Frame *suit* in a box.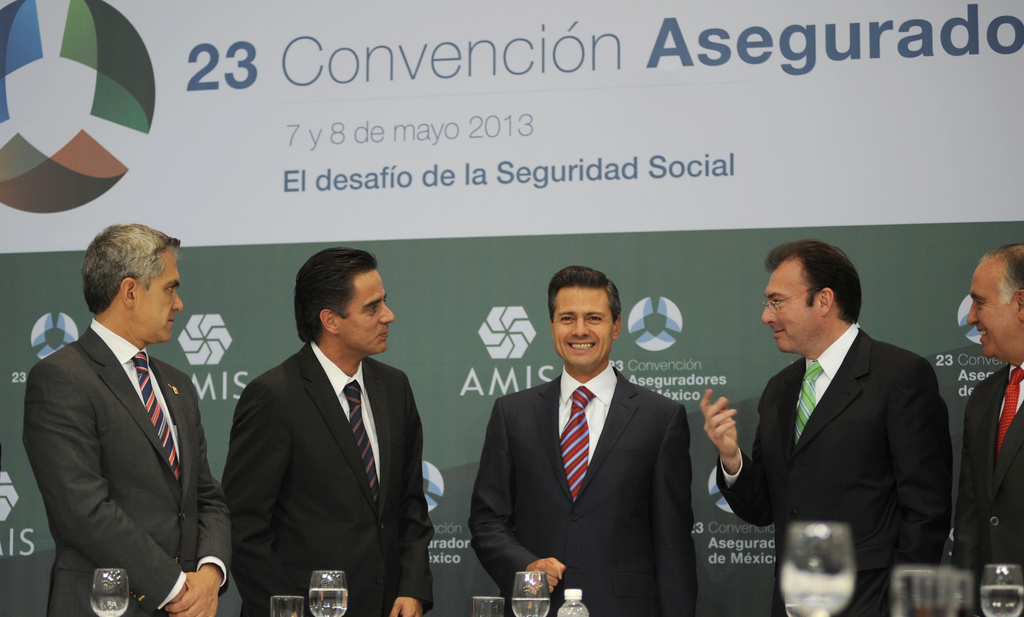
pyautogui.locateOnScreen(19, 320, 234, 616).
